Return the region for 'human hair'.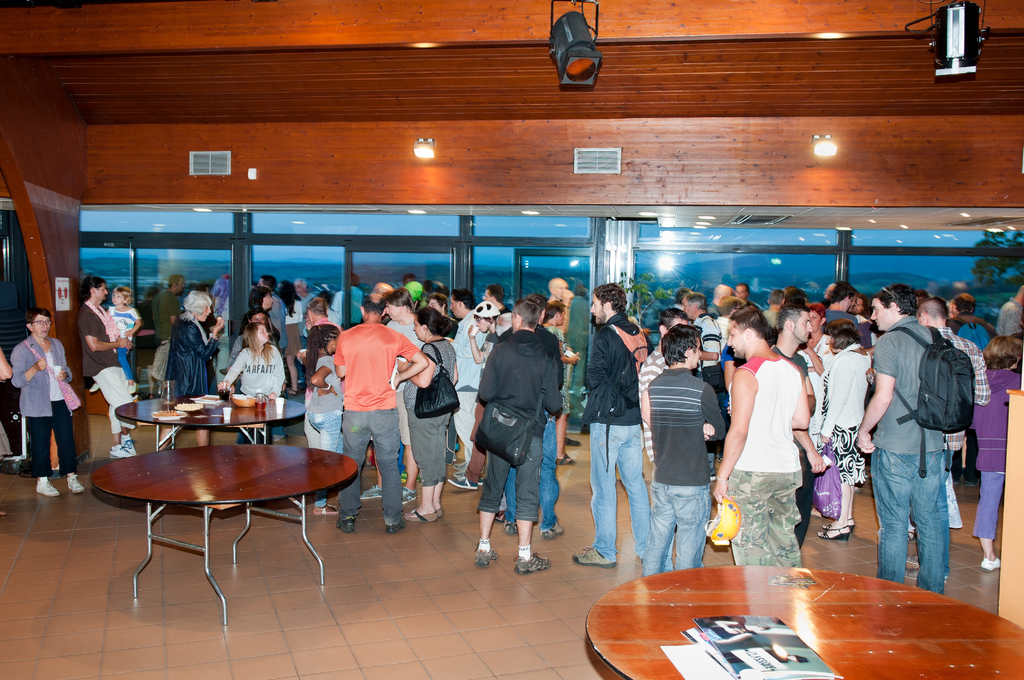
box(169, 273, 186, 291).
